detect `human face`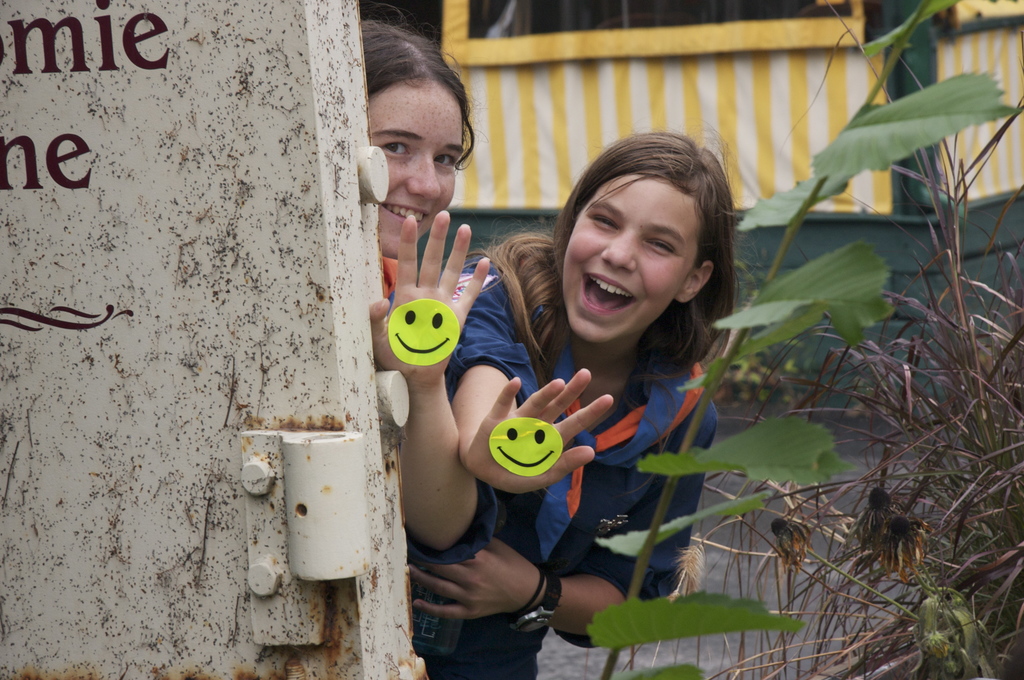
rect(368, 81, 465, 260)
